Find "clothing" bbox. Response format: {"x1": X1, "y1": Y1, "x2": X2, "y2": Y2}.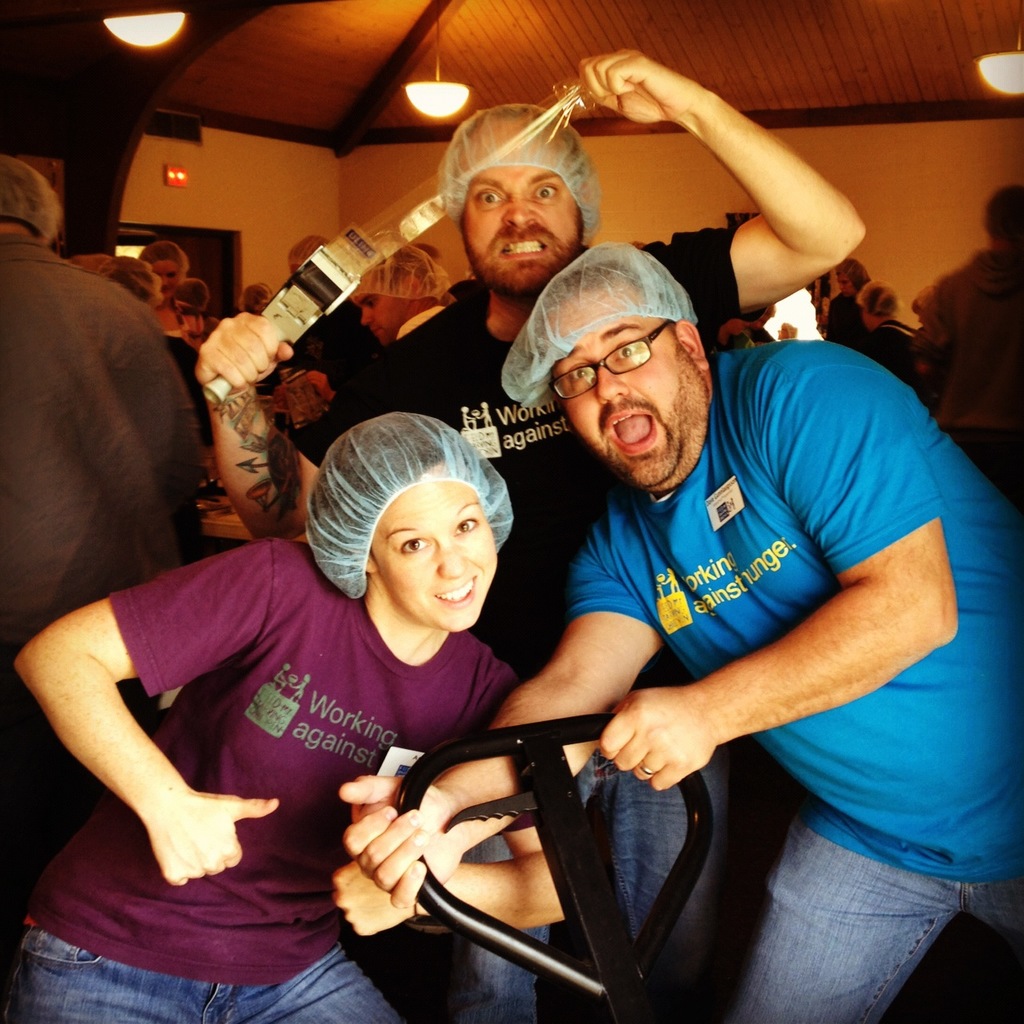
{"x1": 0, "y1": 225, "x2": 212, "y2": 783}.
